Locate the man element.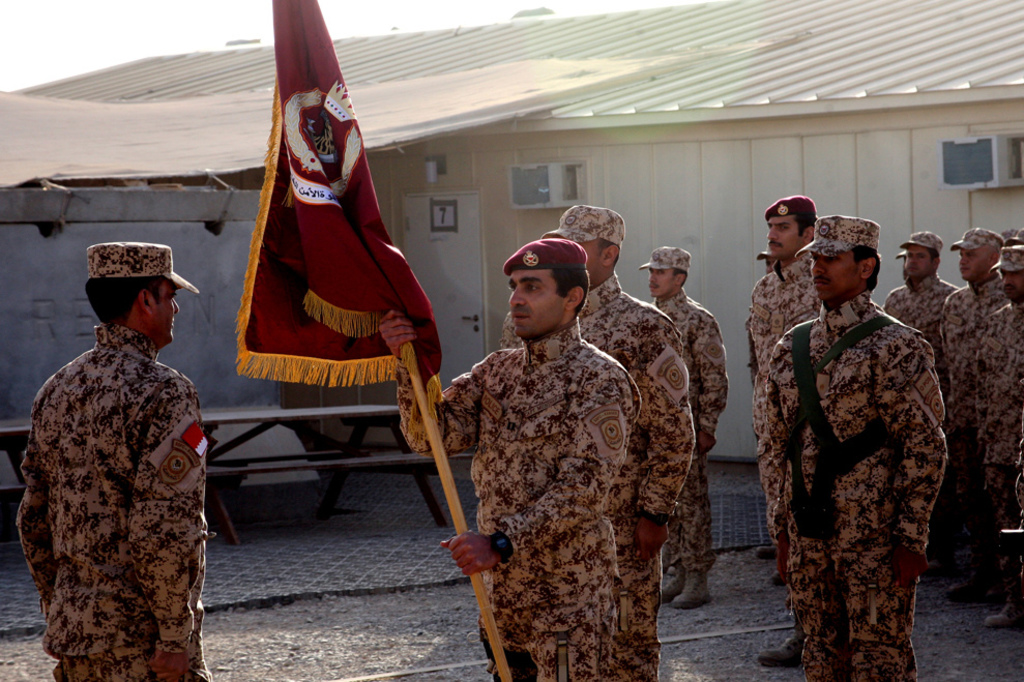
Element bbox: {"left": 935, "top": 223, "right": 1010, "bottom": 601}.
